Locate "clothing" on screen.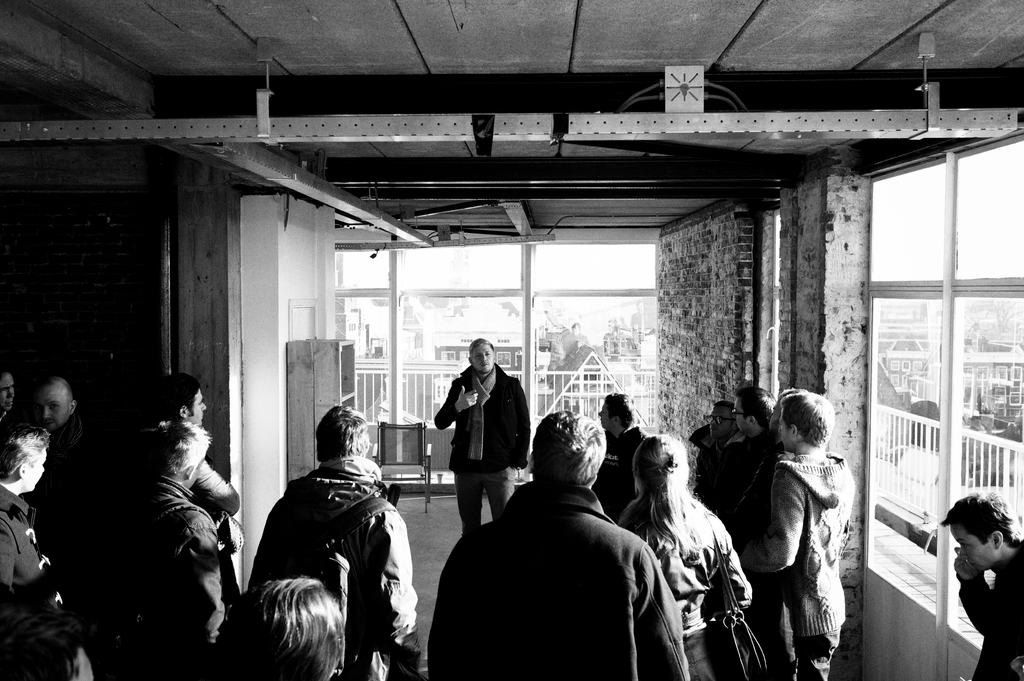
On screen at 429 361 529 529.
